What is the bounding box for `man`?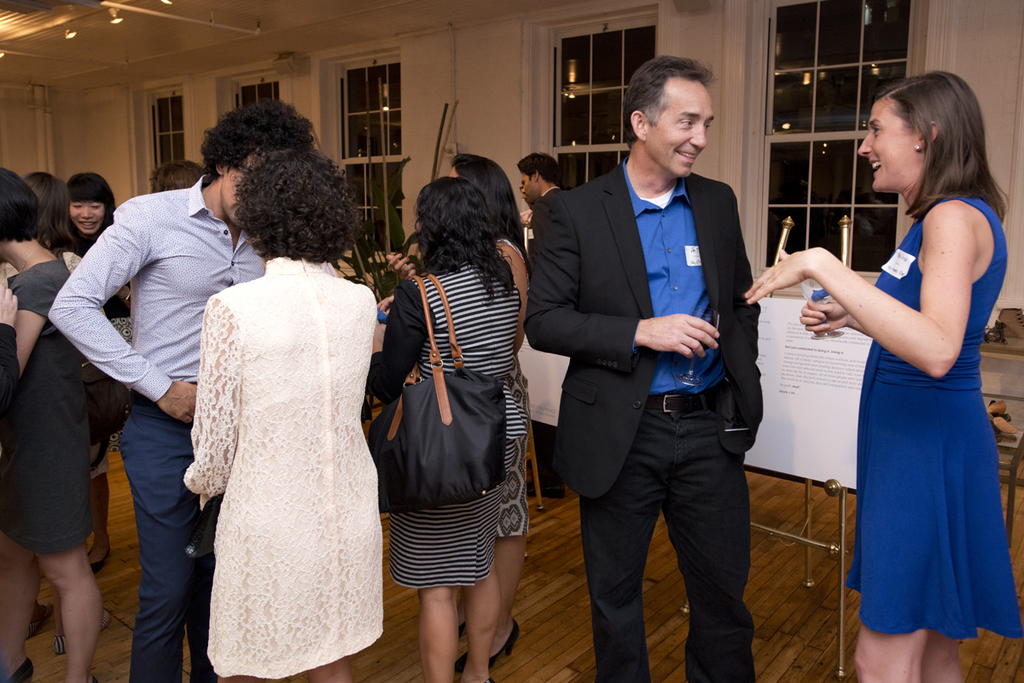
crop(530, 61, 780, 651).
